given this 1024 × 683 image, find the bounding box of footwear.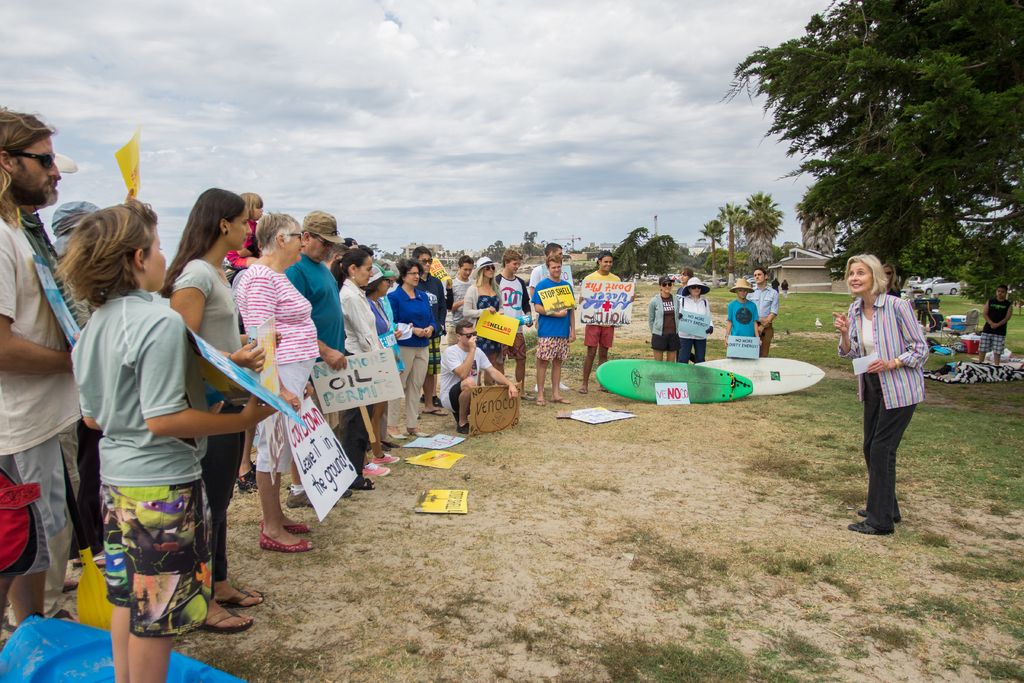
bbox=(367, 452, 400, 466).
